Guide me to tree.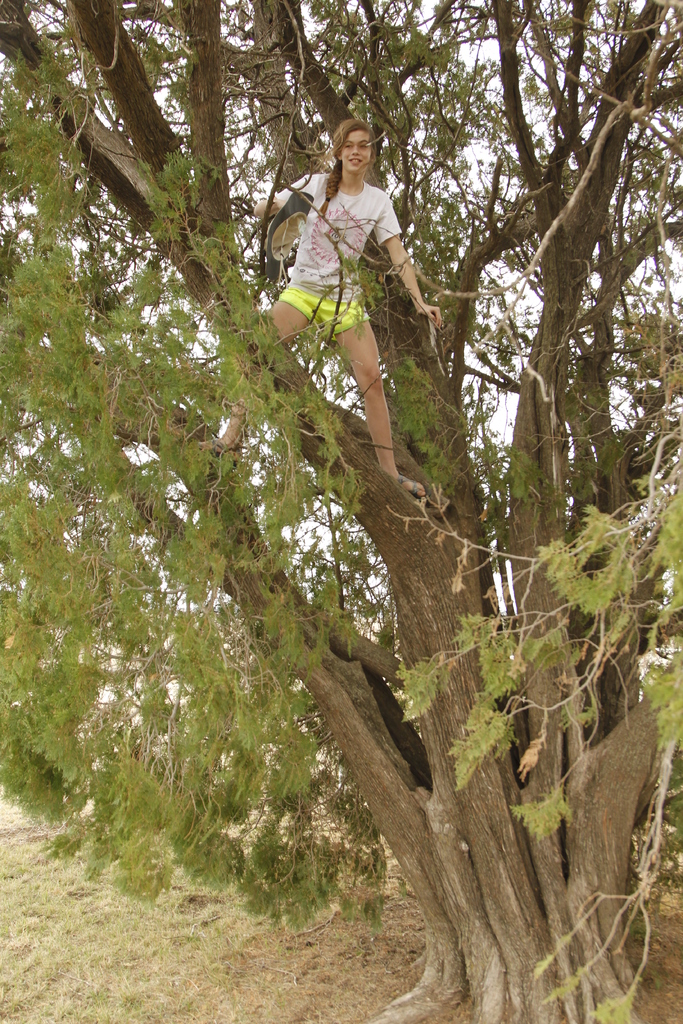
Guidance: [x1=0, y1=0, x2=682, y2=1023].
